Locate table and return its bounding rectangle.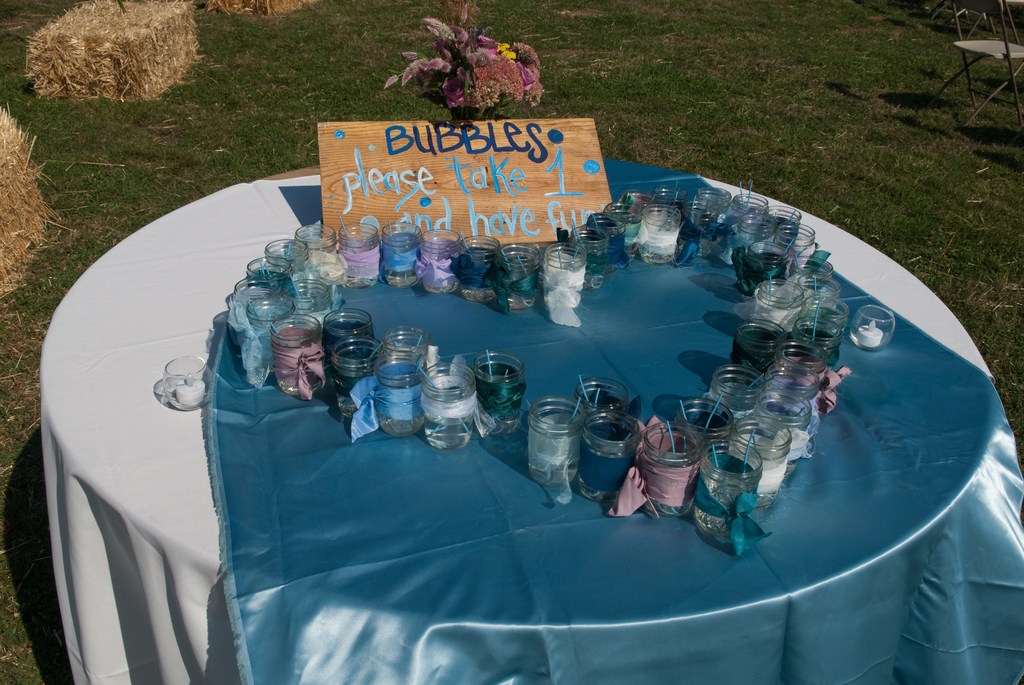
[x1=75, y1=180, x2=1005, y2=677].
